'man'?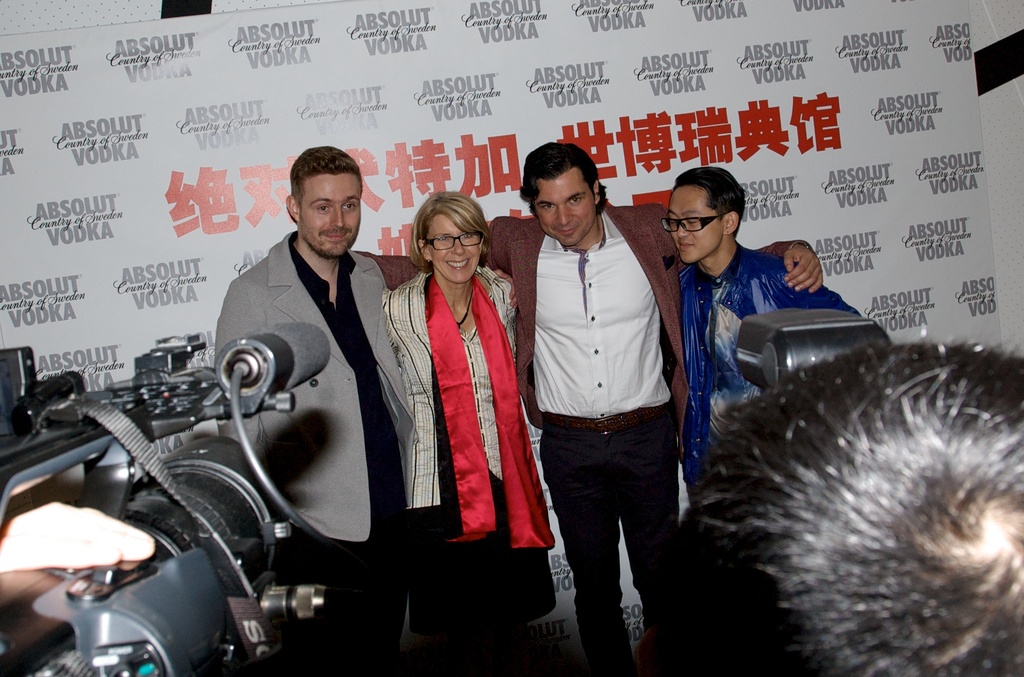
636,337,1023,676
